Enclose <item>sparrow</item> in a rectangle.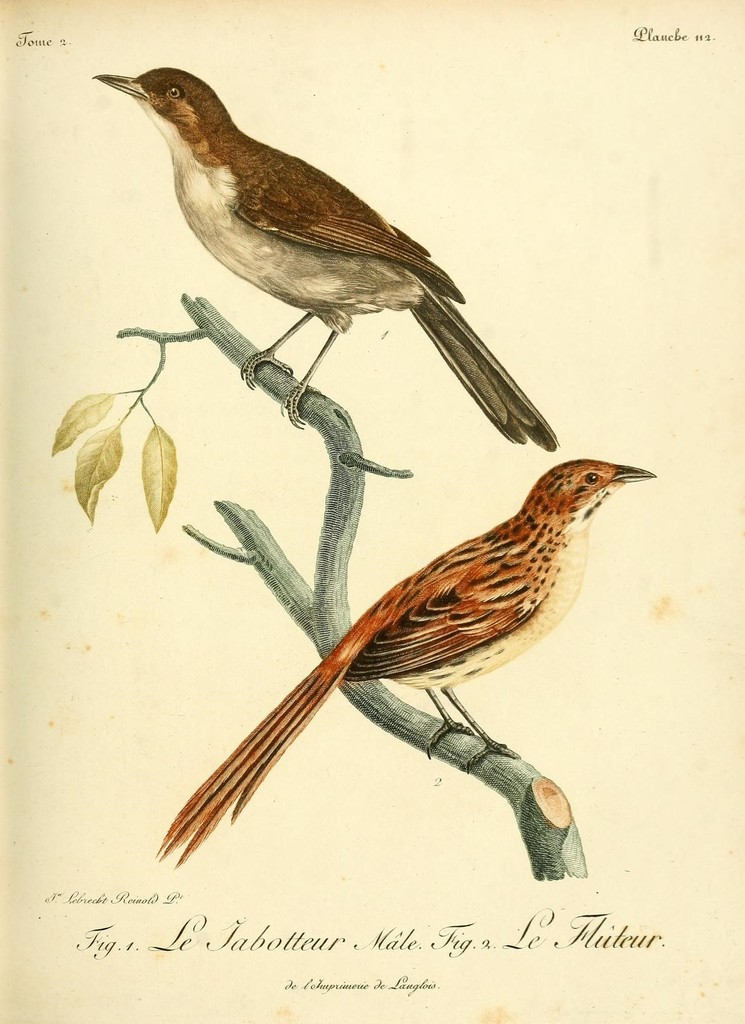
<region>92, 69, 558, 452</region>.
